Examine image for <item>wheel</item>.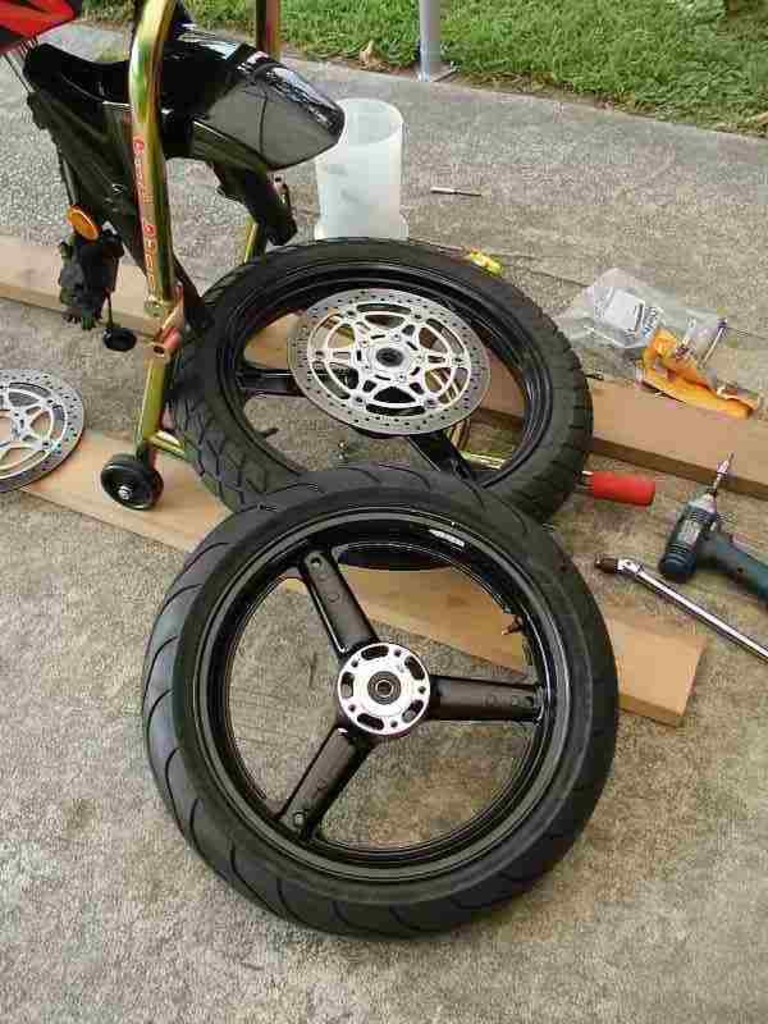
Examination result: (131,463,623,947).
